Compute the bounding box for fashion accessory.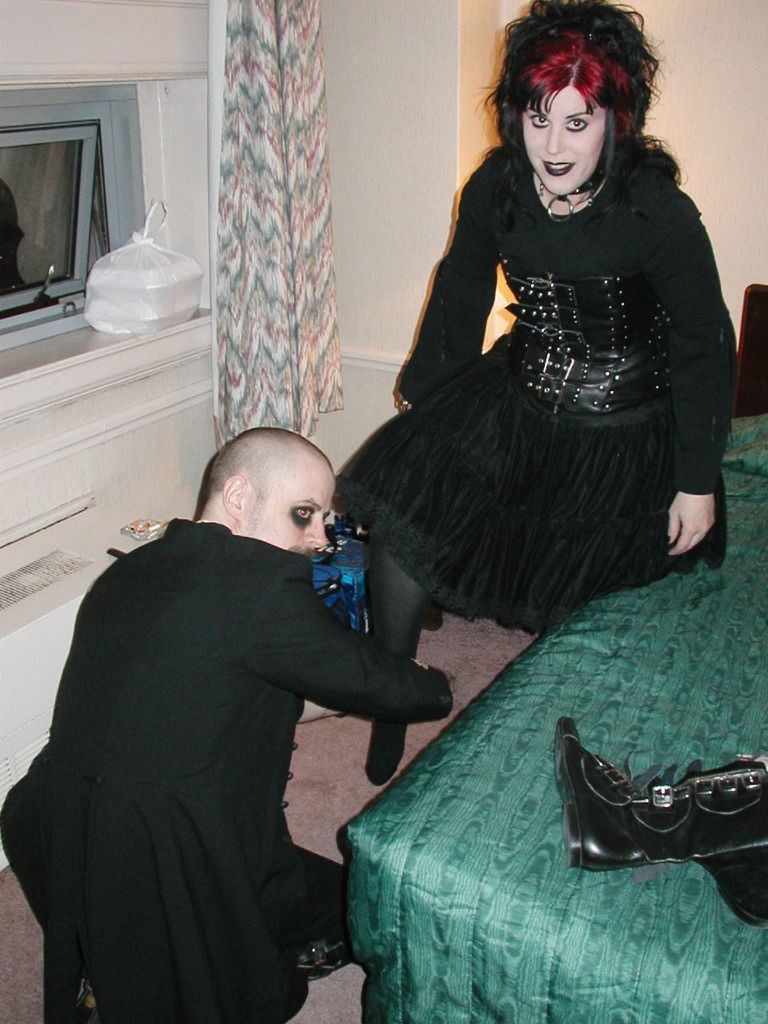
554, 718, 767, 878.
